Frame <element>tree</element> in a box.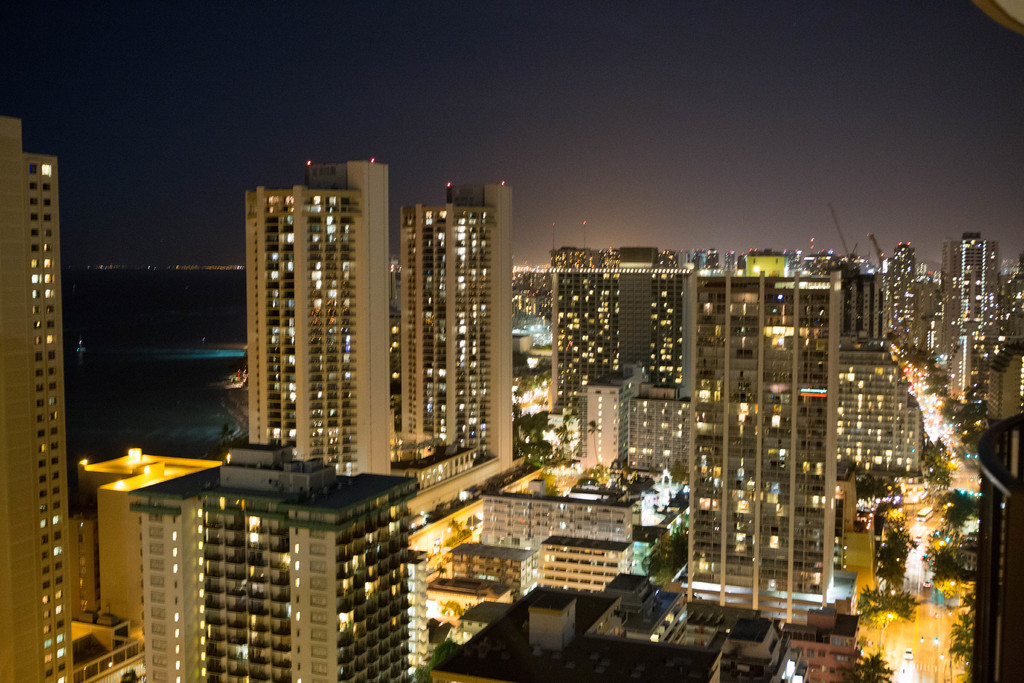
[x1=416, y1=638, x2=462, y2=682].
